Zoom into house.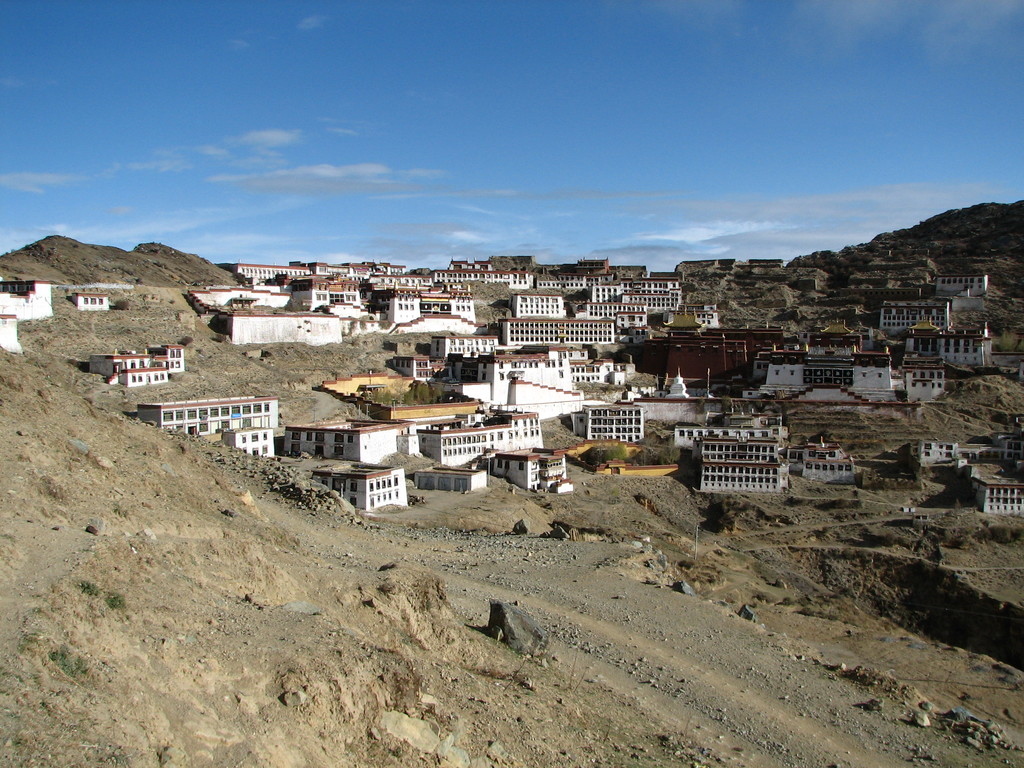
Zoom target: (0,278,49,353).
